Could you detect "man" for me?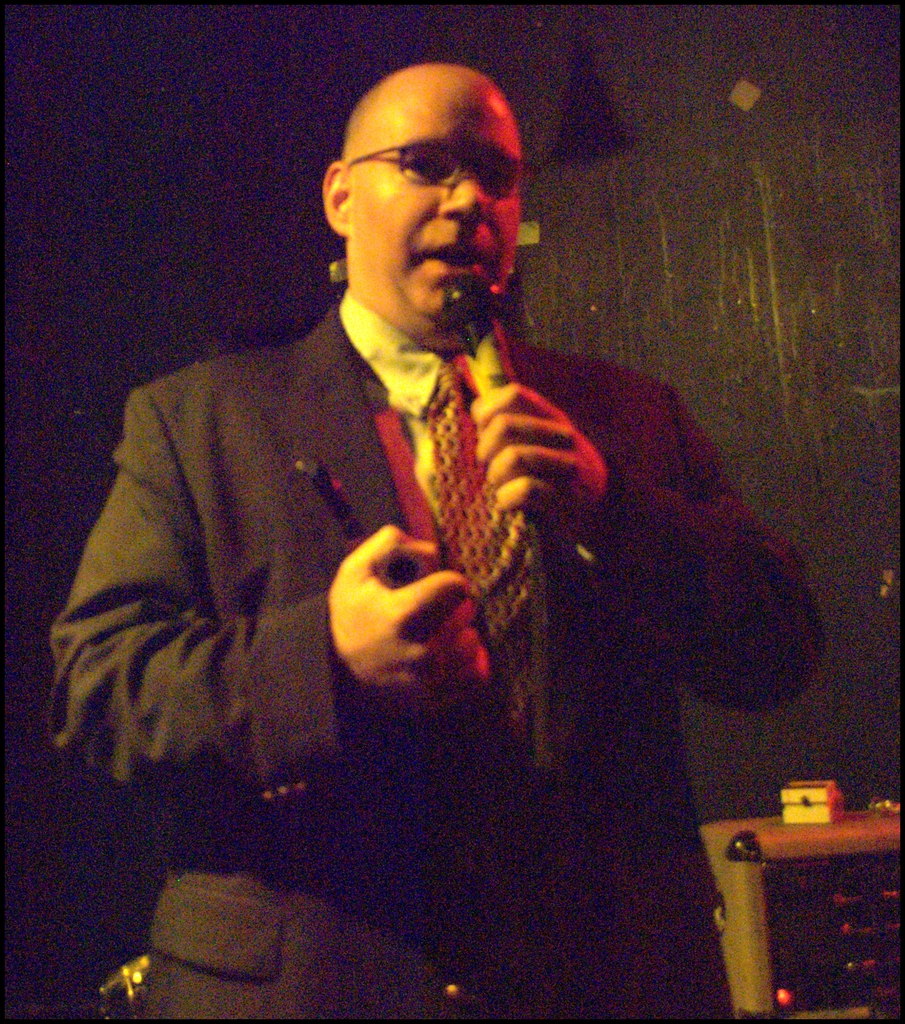
Detection result: detection(29, 64, 828, 1023).
